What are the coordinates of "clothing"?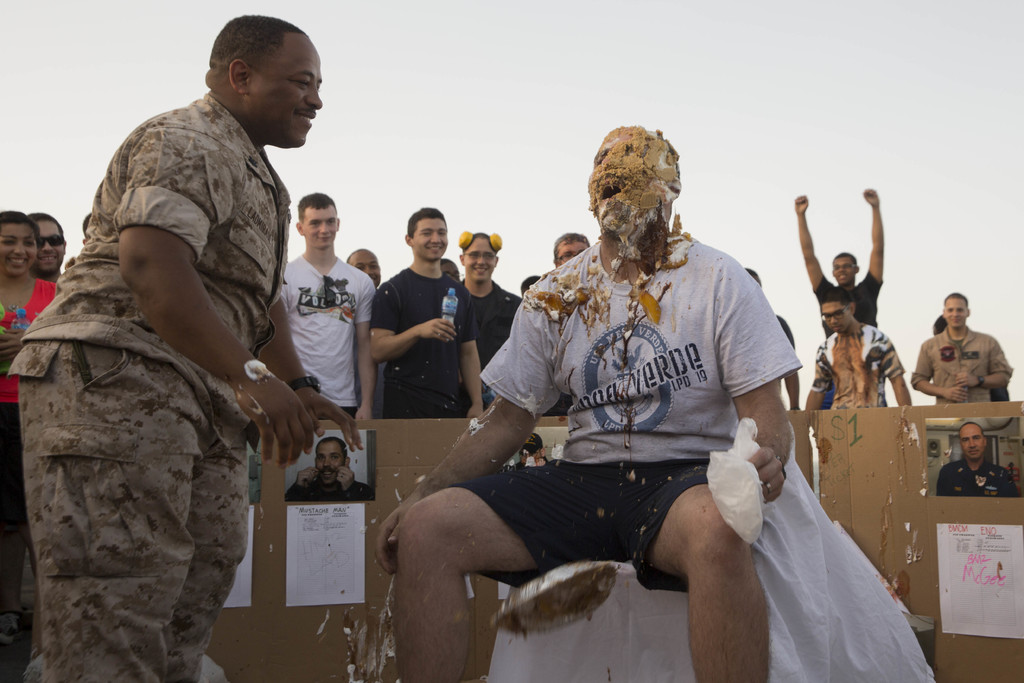
x1=465, y1=272, x2=525, y2=399.
